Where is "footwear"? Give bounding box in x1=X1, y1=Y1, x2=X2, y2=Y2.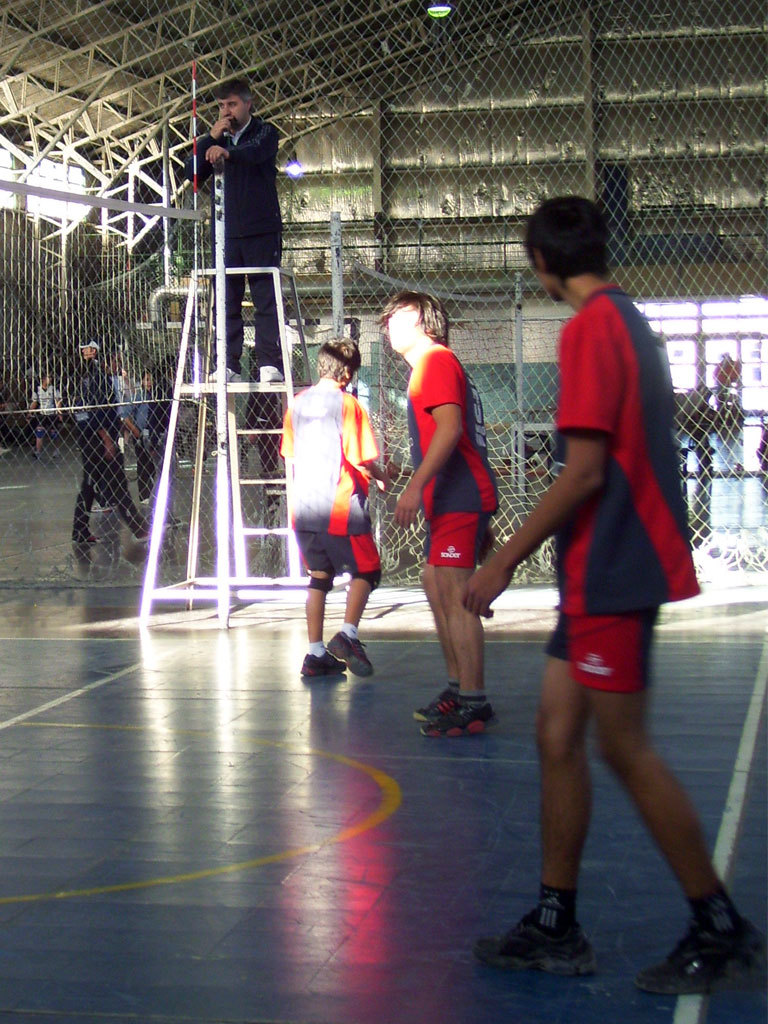
x1=146, y1=497, x2=153, y2=501.
